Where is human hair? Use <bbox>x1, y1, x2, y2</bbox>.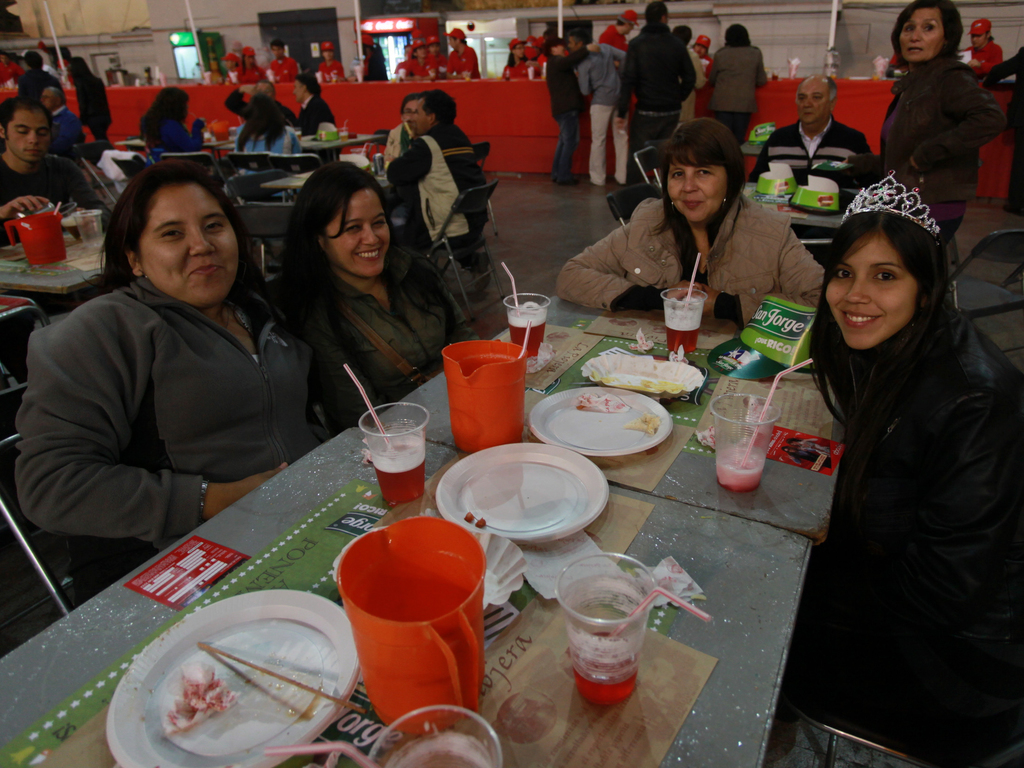
<bbox>645, 2, 671, 22</bbox>.
